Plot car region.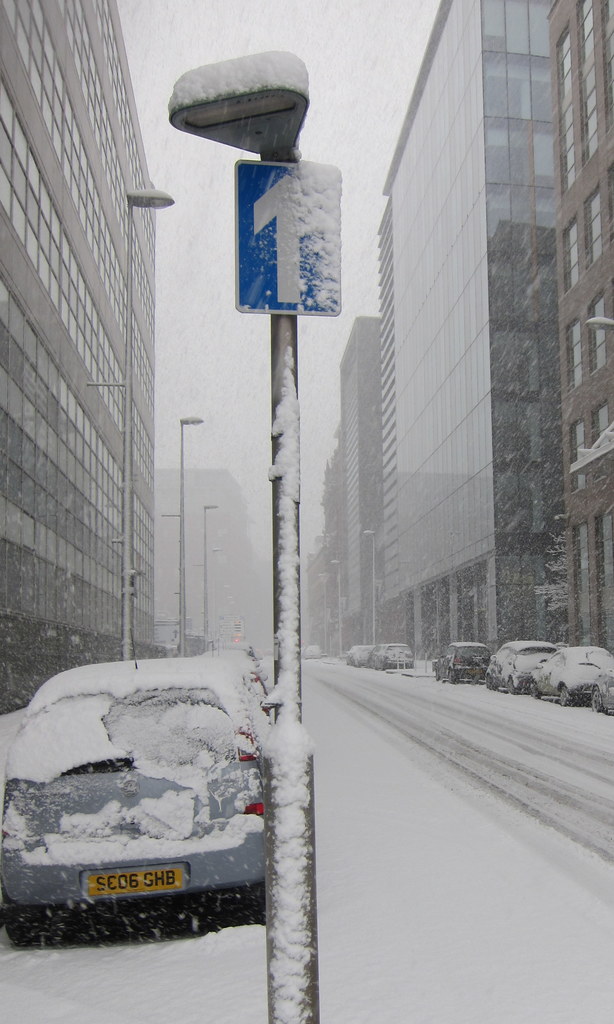
Plotted at {"x1": 376, "y1": 637, "x2": 421, "y2": 672}.
